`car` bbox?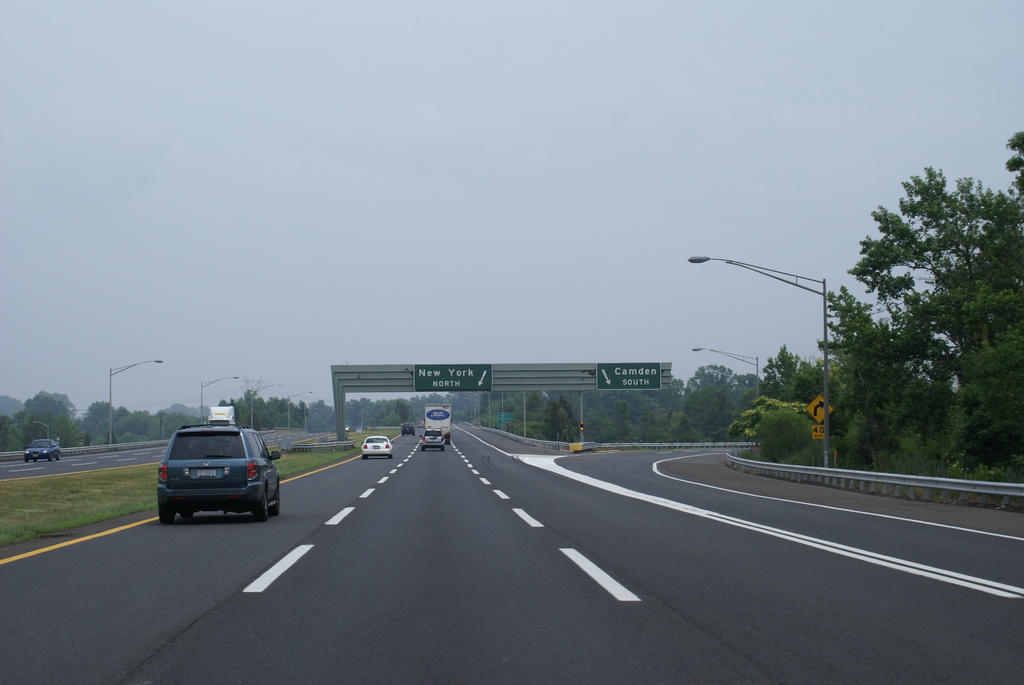
(22,439,64,462)
